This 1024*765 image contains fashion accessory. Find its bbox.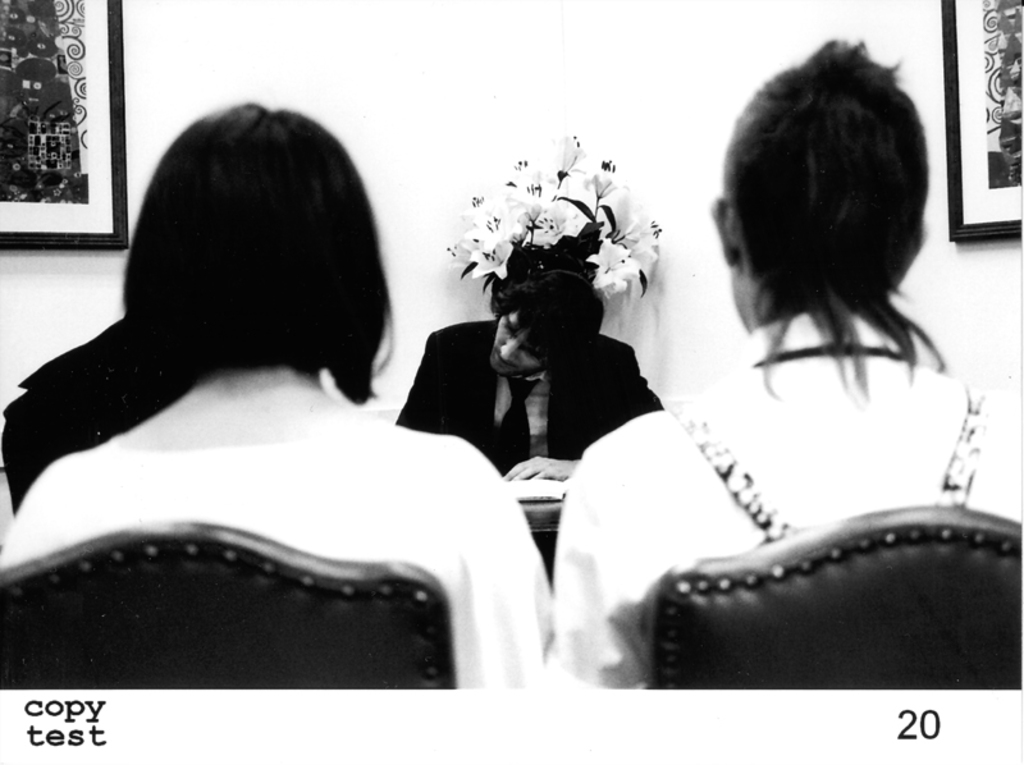
{"left": 498, "top": 376, "right": 540, "bottom": 471}.
